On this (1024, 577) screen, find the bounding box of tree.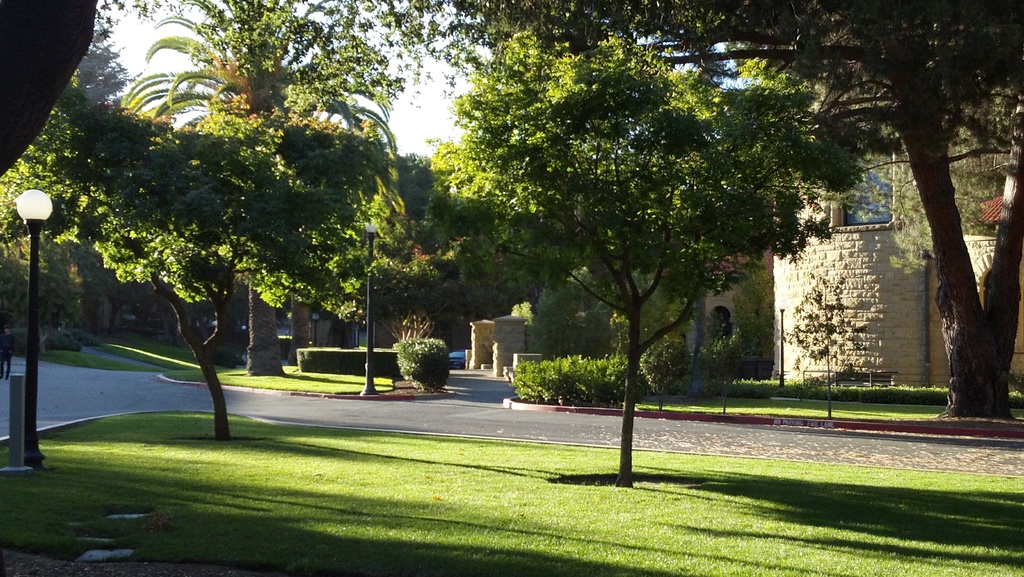
Bounding box: box(12, 82, 353, 454).
